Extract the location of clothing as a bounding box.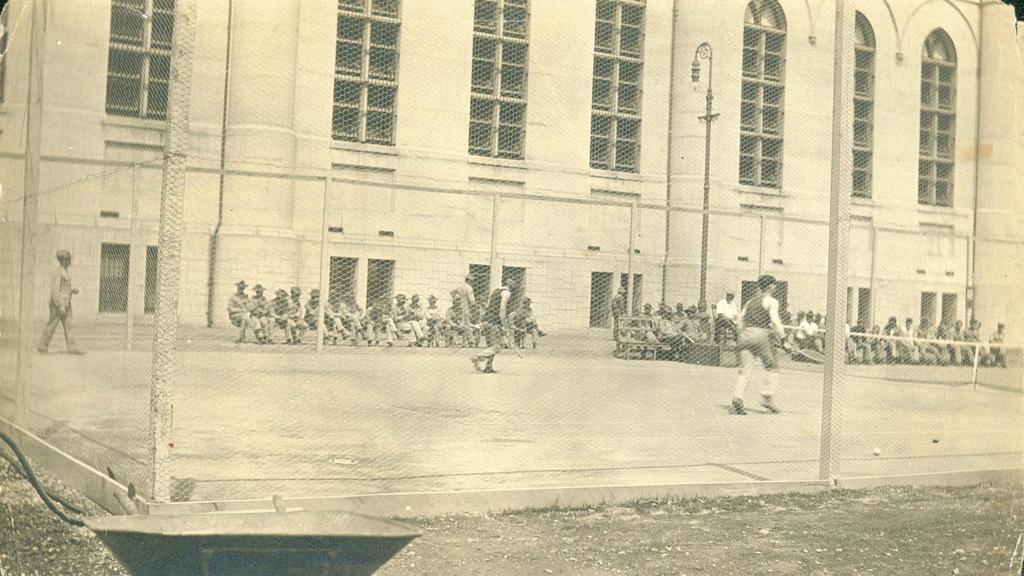
left=982, top=329, right=1003, bottom=368.
